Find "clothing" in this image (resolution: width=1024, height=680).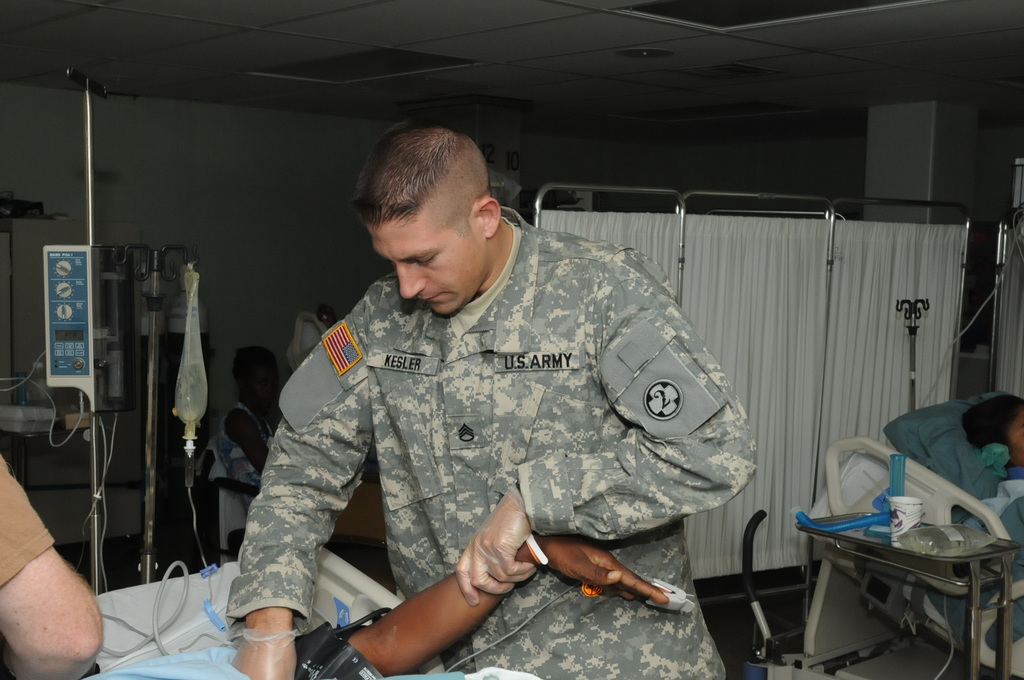
{"left": 81, "top": 643, "right": 464, "bottom": 679}.
